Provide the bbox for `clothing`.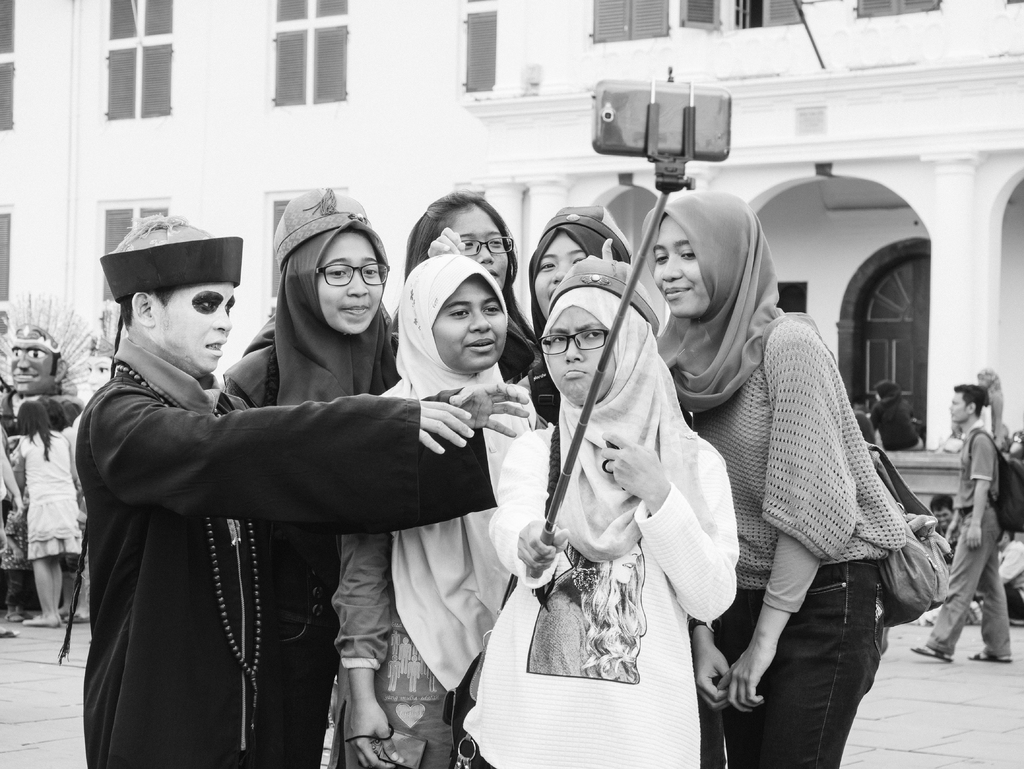
crop(0, 481, 34, 603).
